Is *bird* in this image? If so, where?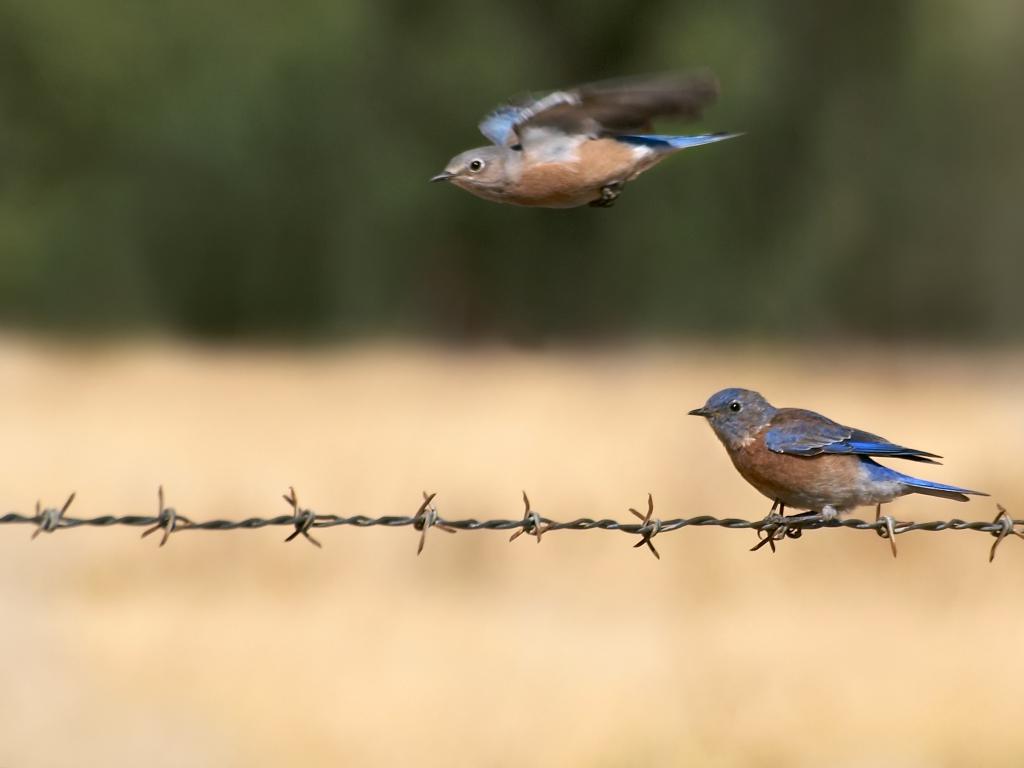
Yes, at [680, 381, 994, 528].
